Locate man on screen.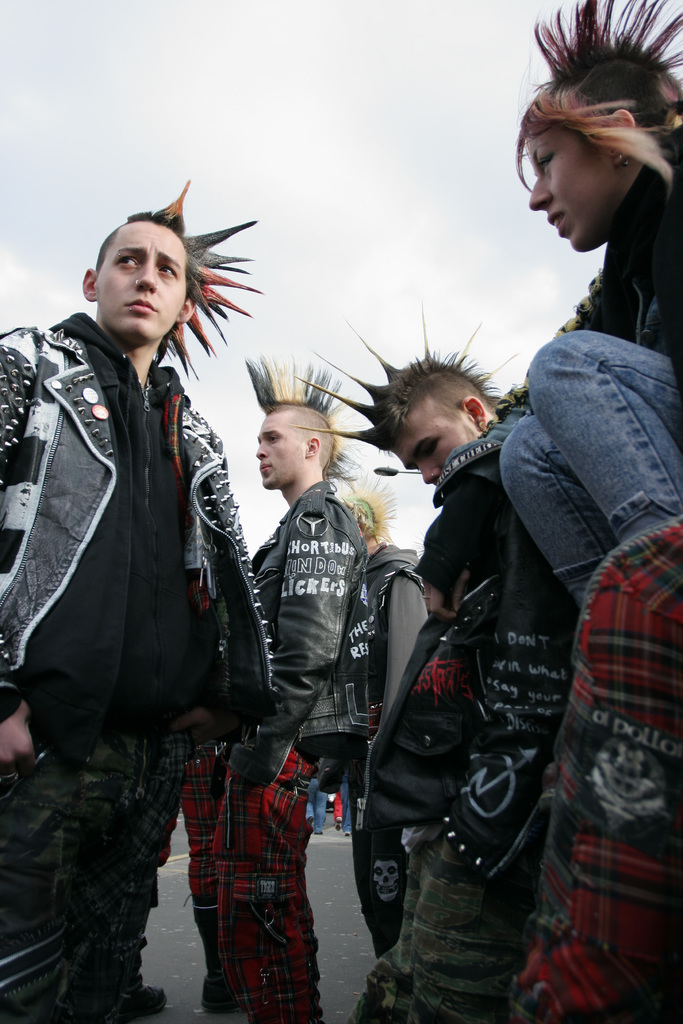
On screen at <box>10,262,270,834</box>.
